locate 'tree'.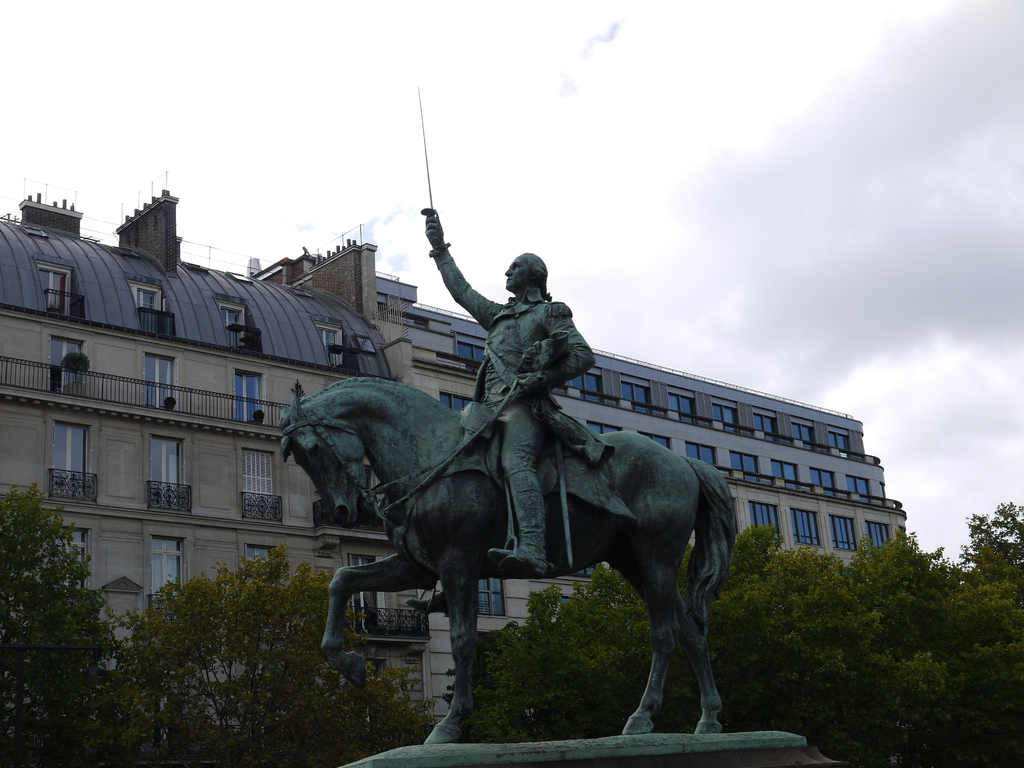
Bounding box: 428:522:781:740.
